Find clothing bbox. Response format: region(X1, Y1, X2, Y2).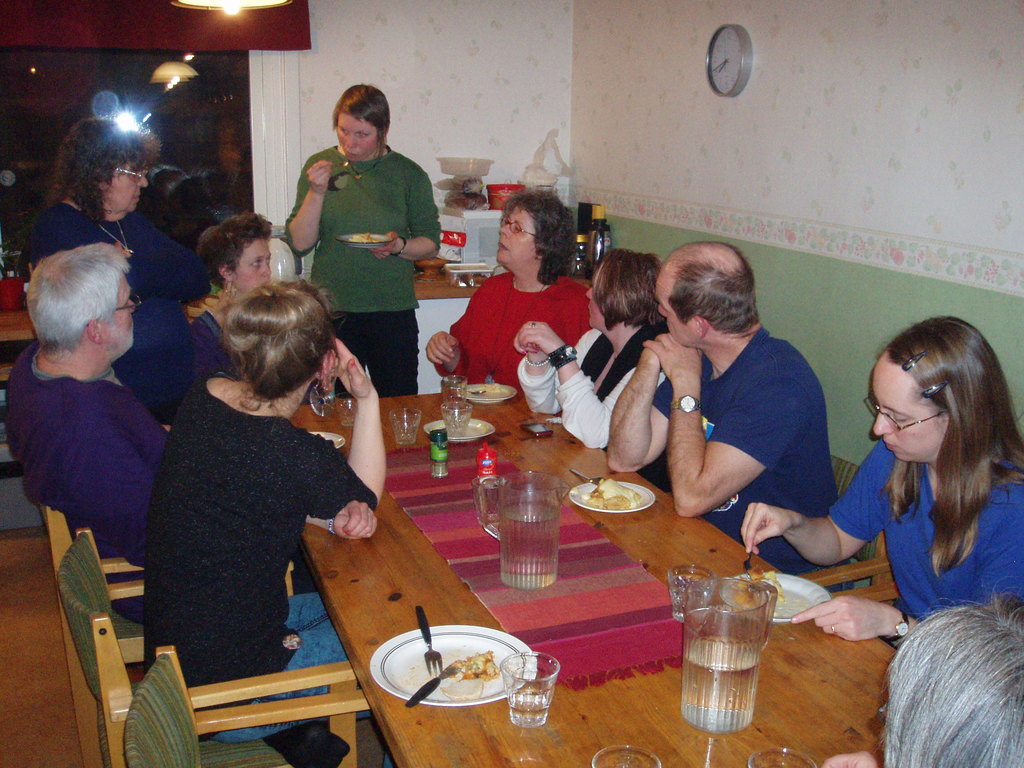
region(290, 148, 453, 395).
